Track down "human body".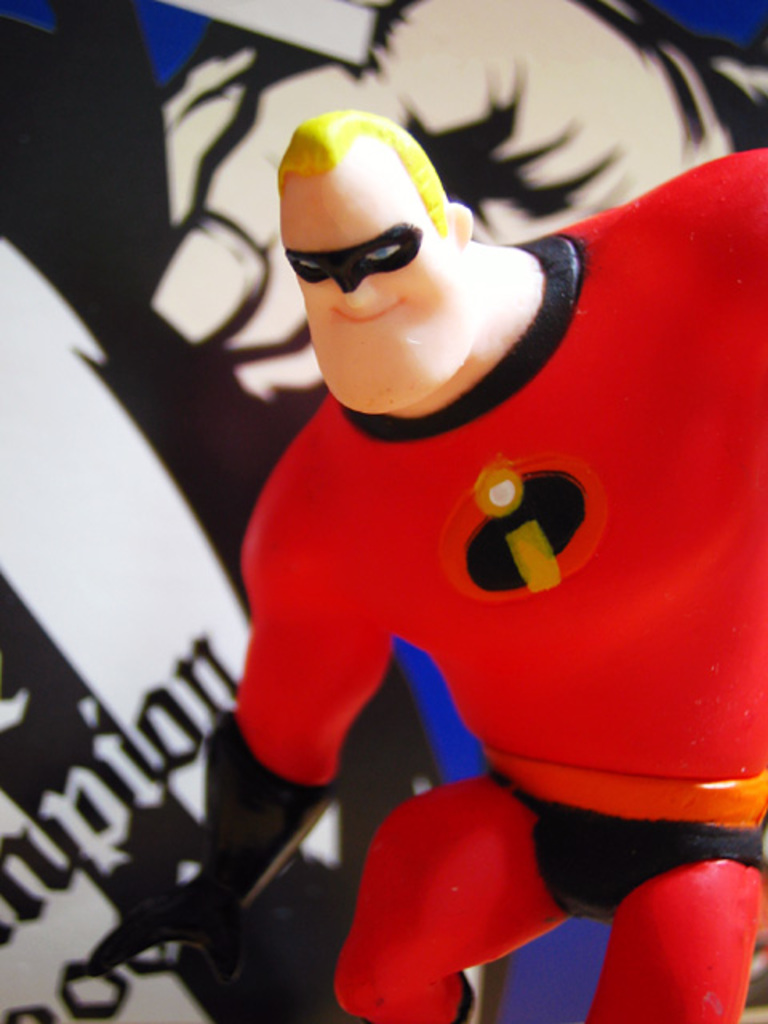
Tracked to rect(210, 62, 767, 1023).
